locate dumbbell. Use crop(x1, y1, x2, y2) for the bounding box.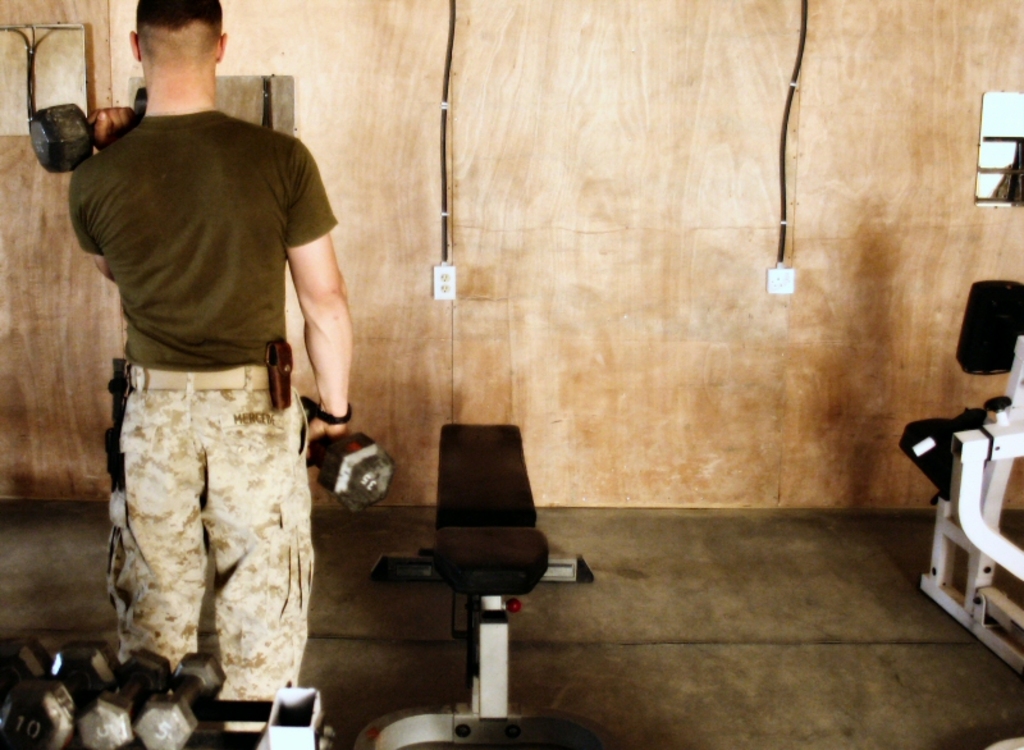
crop(19, 91, 138, 172).
